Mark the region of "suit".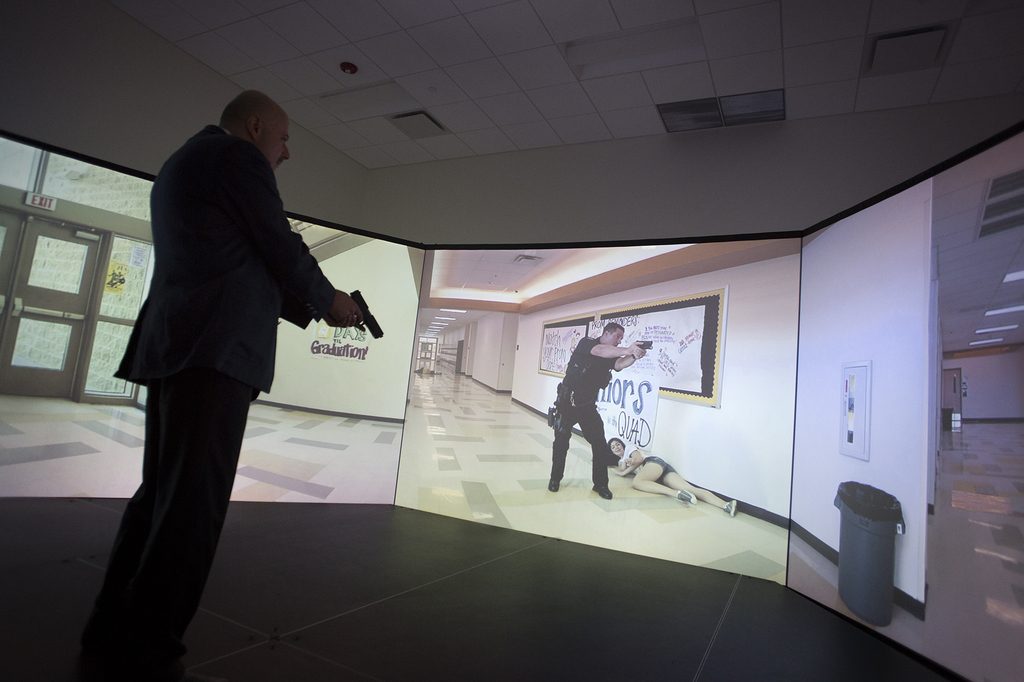
Region: 91, 92, 340, 644.
